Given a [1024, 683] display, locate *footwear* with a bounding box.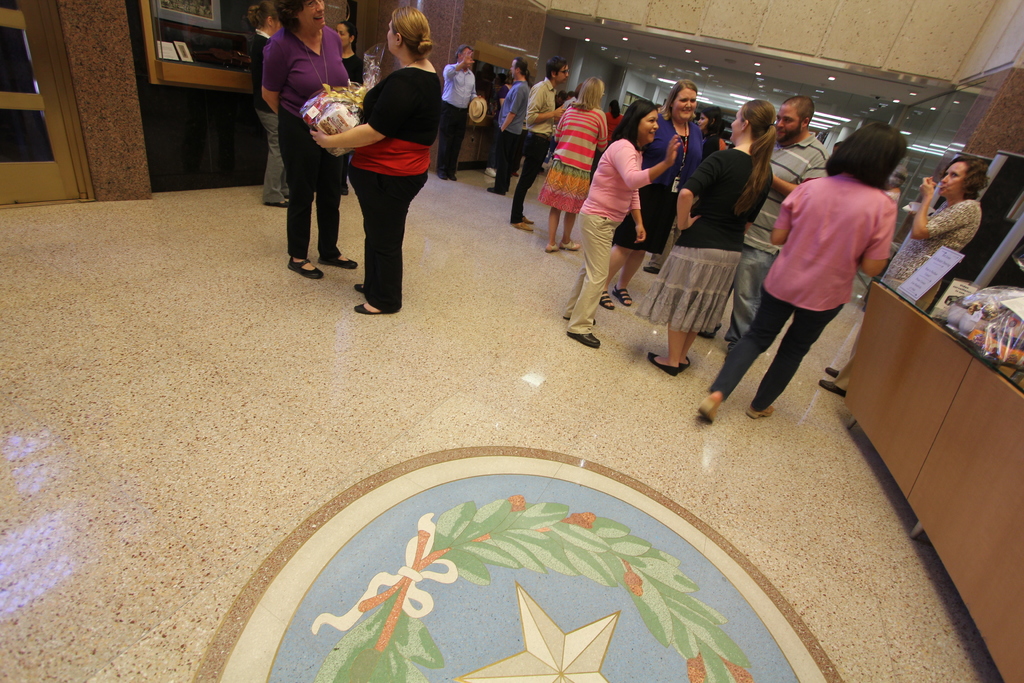
Located: [549, 243, 557, 251].
